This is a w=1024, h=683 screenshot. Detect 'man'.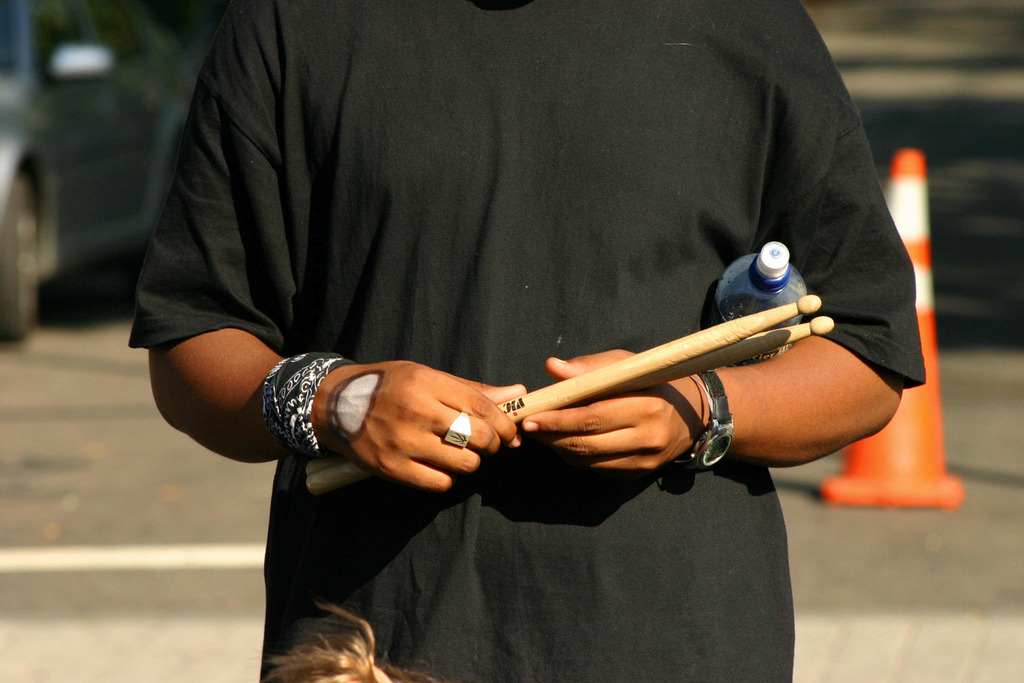
(left=125, top=0, right=931, bottom=682).
